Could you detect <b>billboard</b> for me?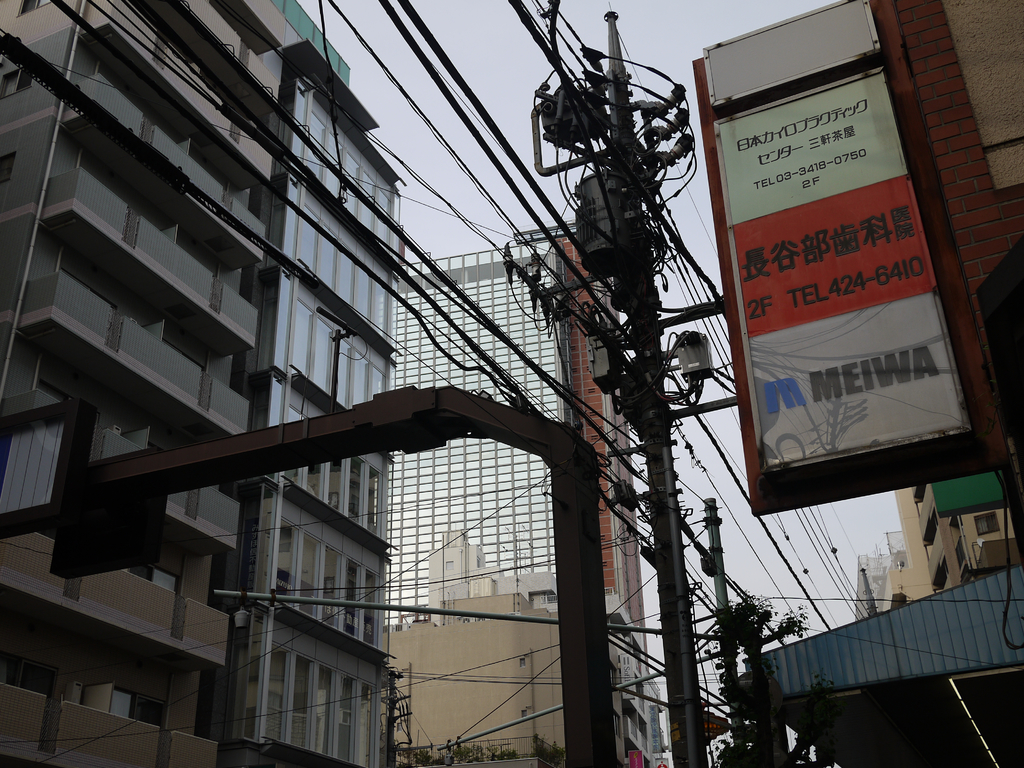
Detection result: (760, 74, 975, 468).
